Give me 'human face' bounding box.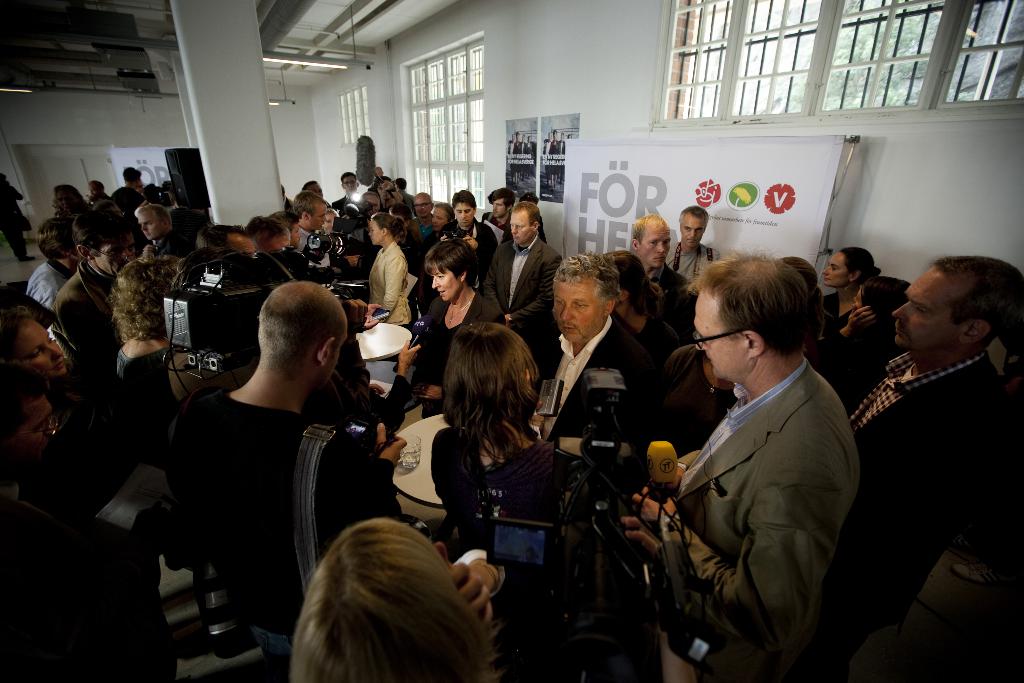
bbox=[638, 222, 669, 263].
